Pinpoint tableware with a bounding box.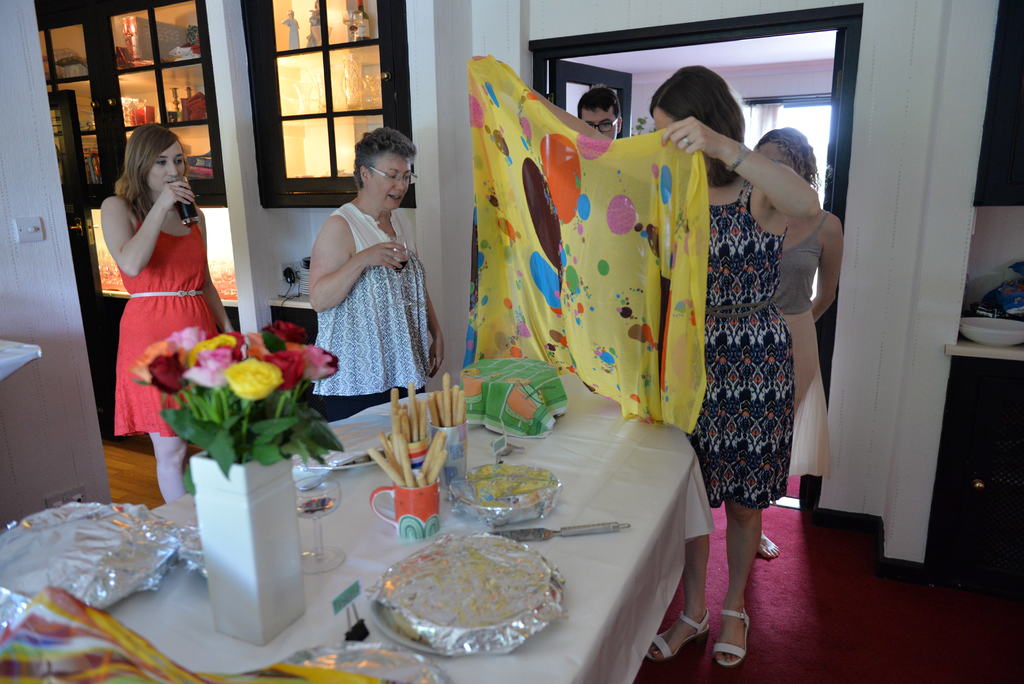
<region>379, 236, 420, 311</region>.
